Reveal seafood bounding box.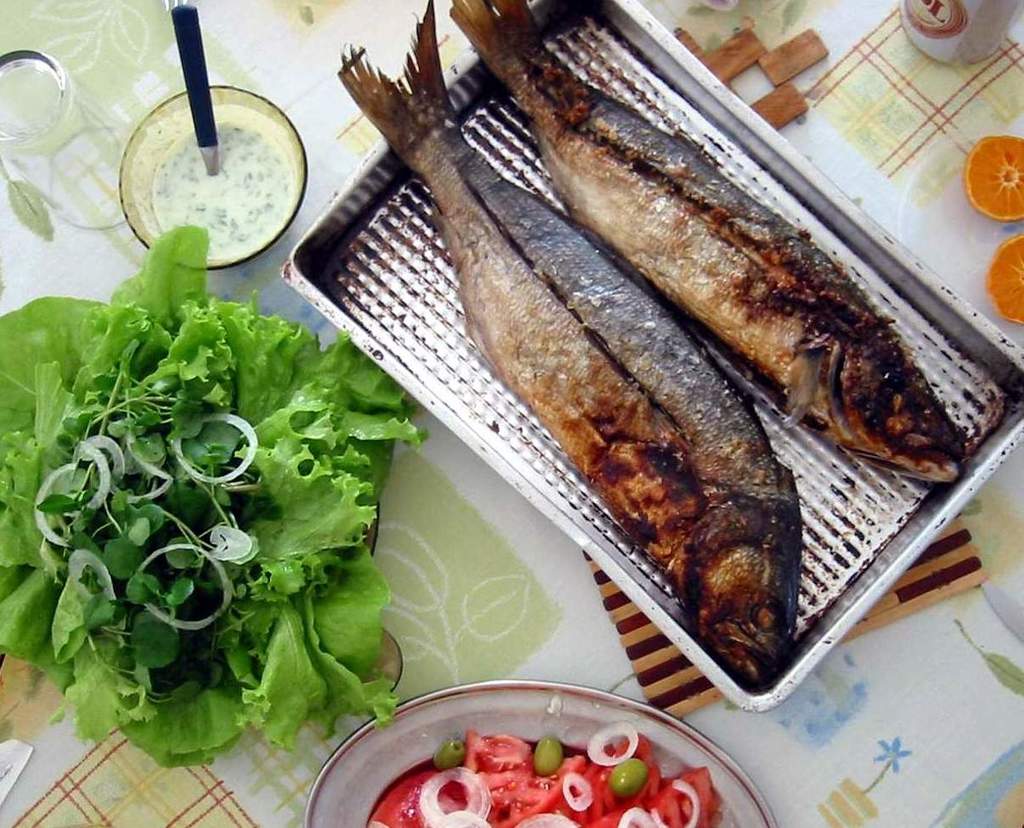
Revealed: rect(447, 0, 968, 476).
